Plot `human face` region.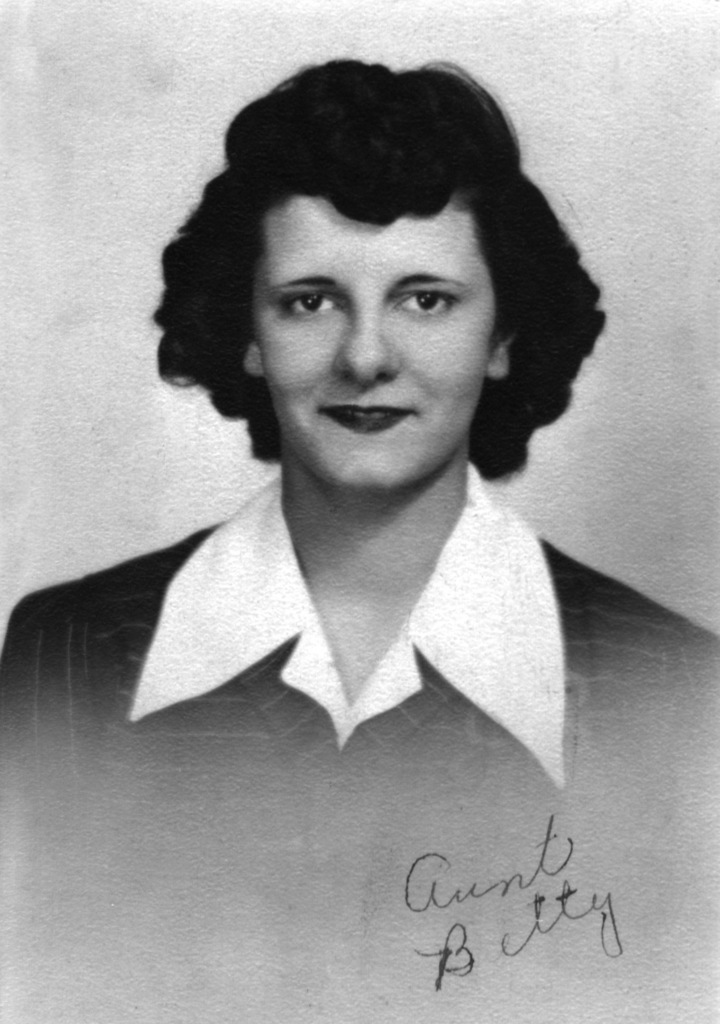
Plotted at [left=252, top=196, right=494, bottom=490].
